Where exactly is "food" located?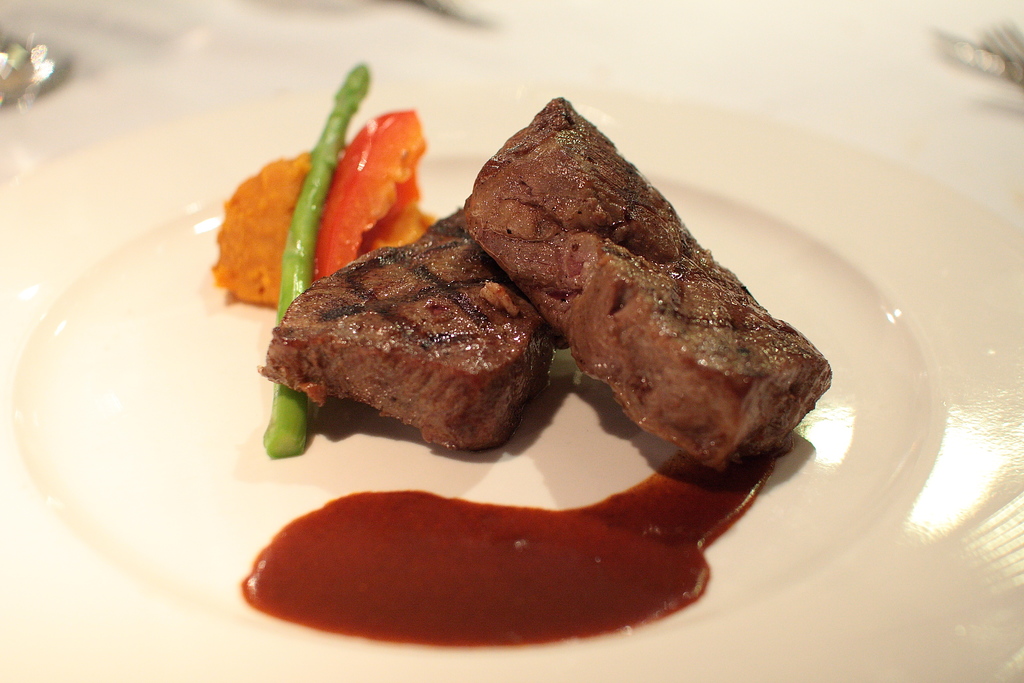
Its bounding box is (left=216, top=146, right=312, bottom=302).
